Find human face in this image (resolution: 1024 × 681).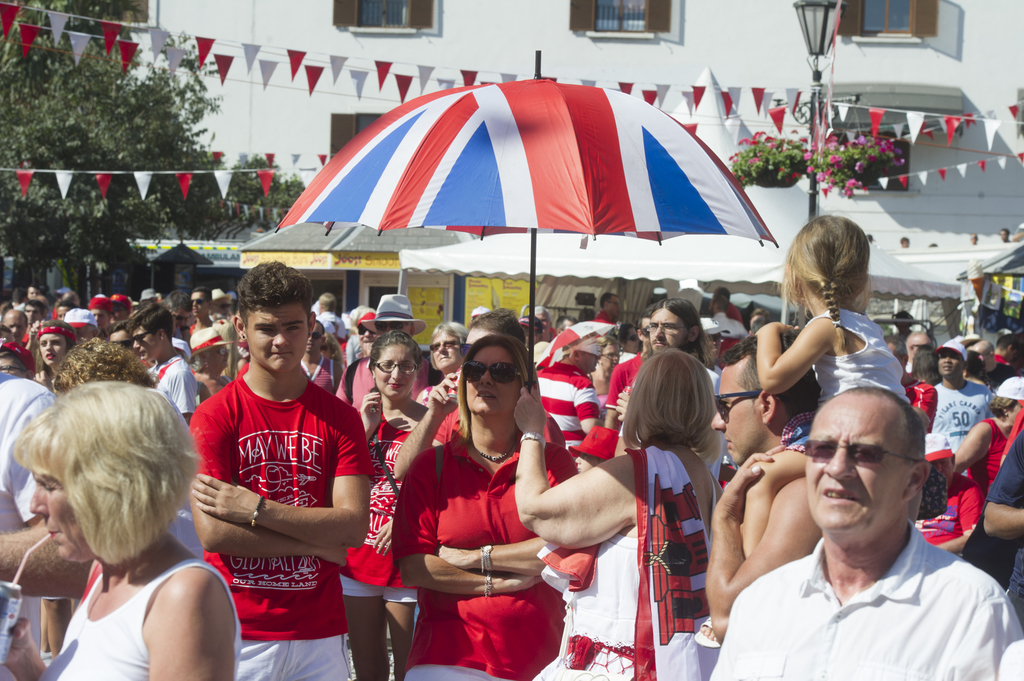
<box>132,326,163,366</box>.
